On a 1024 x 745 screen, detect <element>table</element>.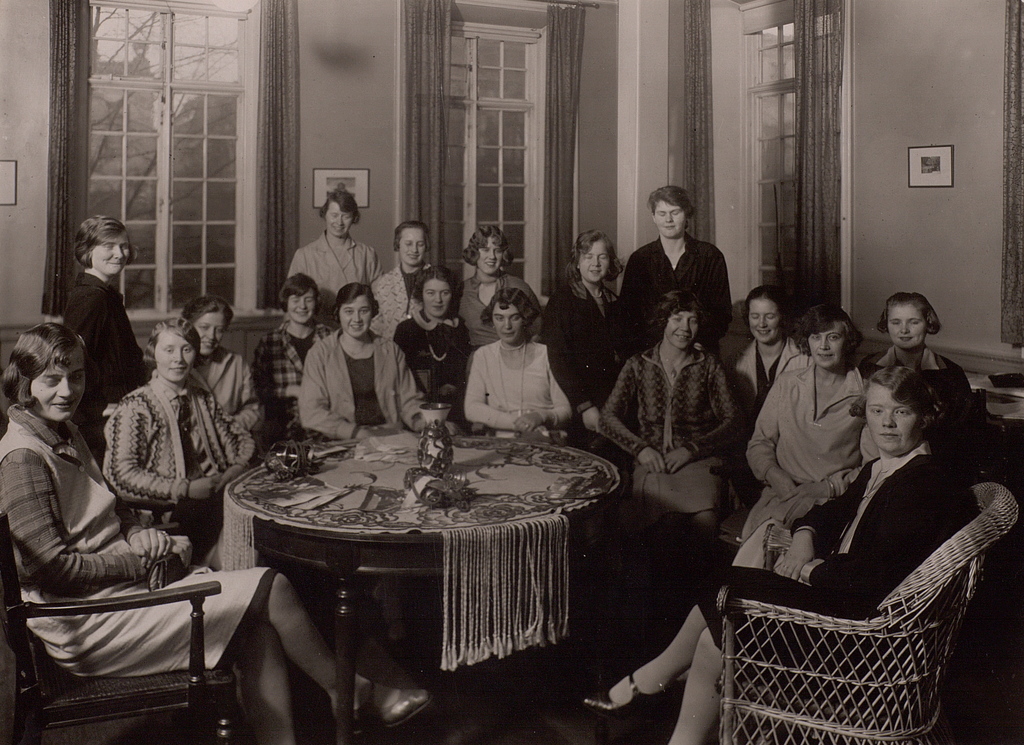
box(220, 422, 635, 716).
